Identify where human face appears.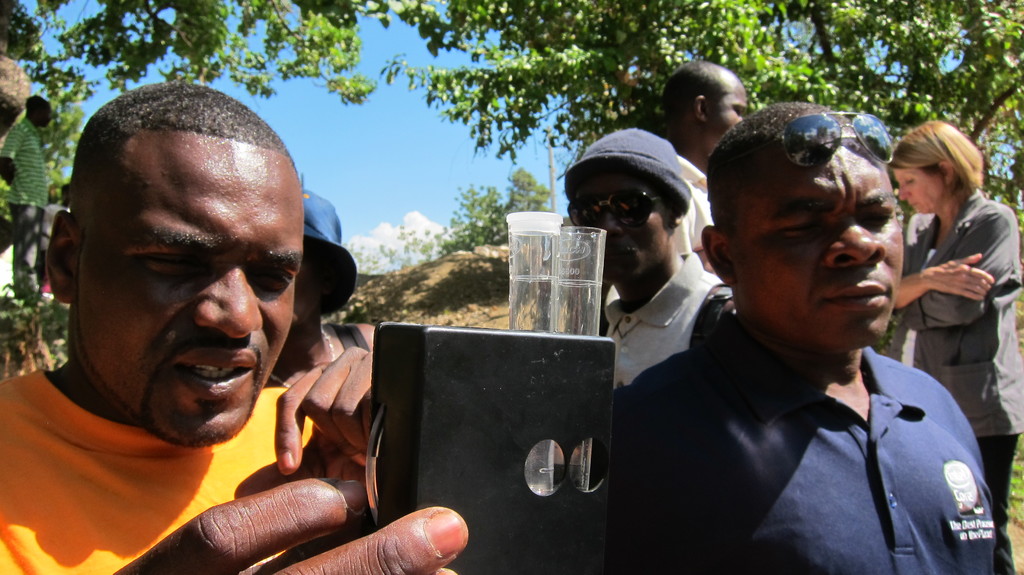
Appears at bbox(894, 163, 937, 211).
